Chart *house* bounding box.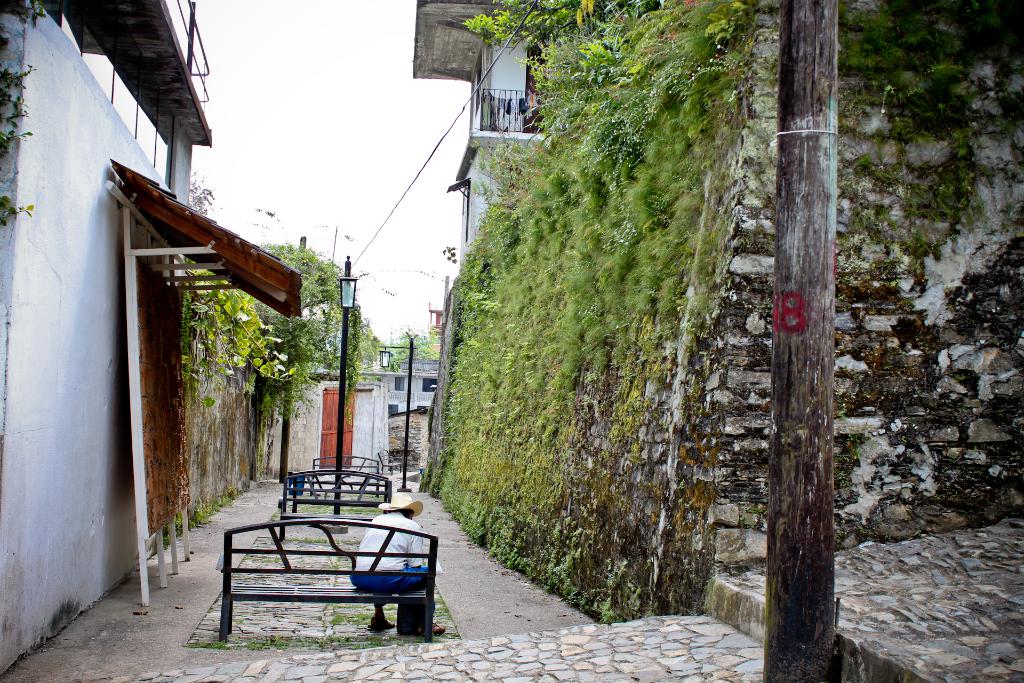
Charted: (left=410, top=0, right=1023, bottom=621).
